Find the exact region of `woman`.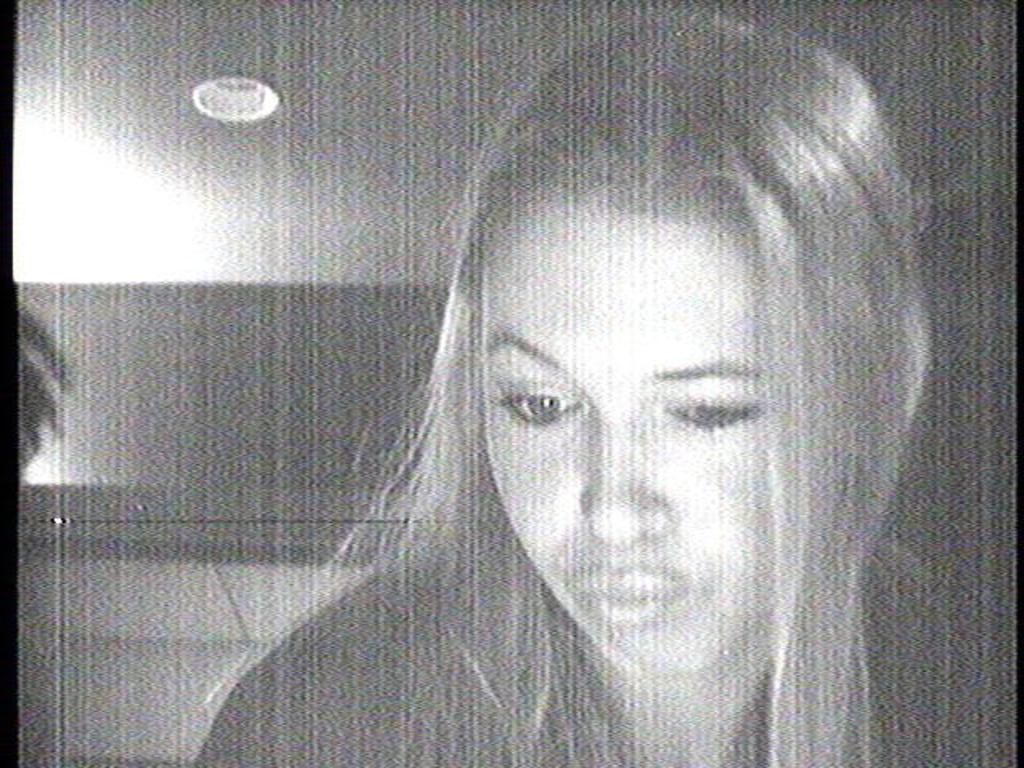
Exact region: bbox=(181, 3, 968, 766).
